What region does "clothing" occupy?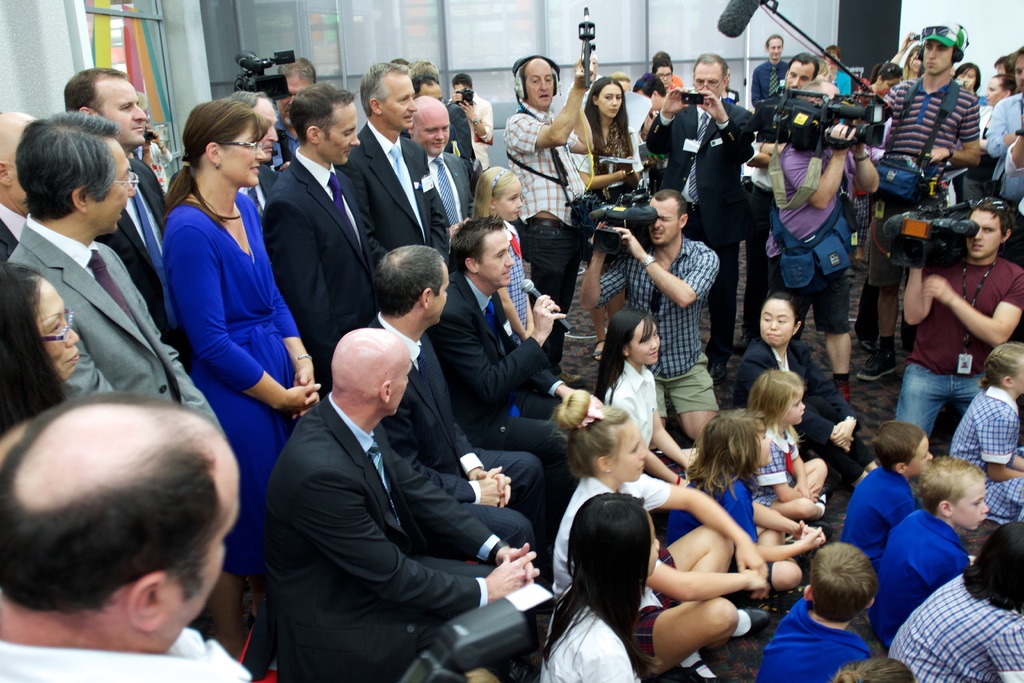
l=762, t=598, r=872, b=682.
